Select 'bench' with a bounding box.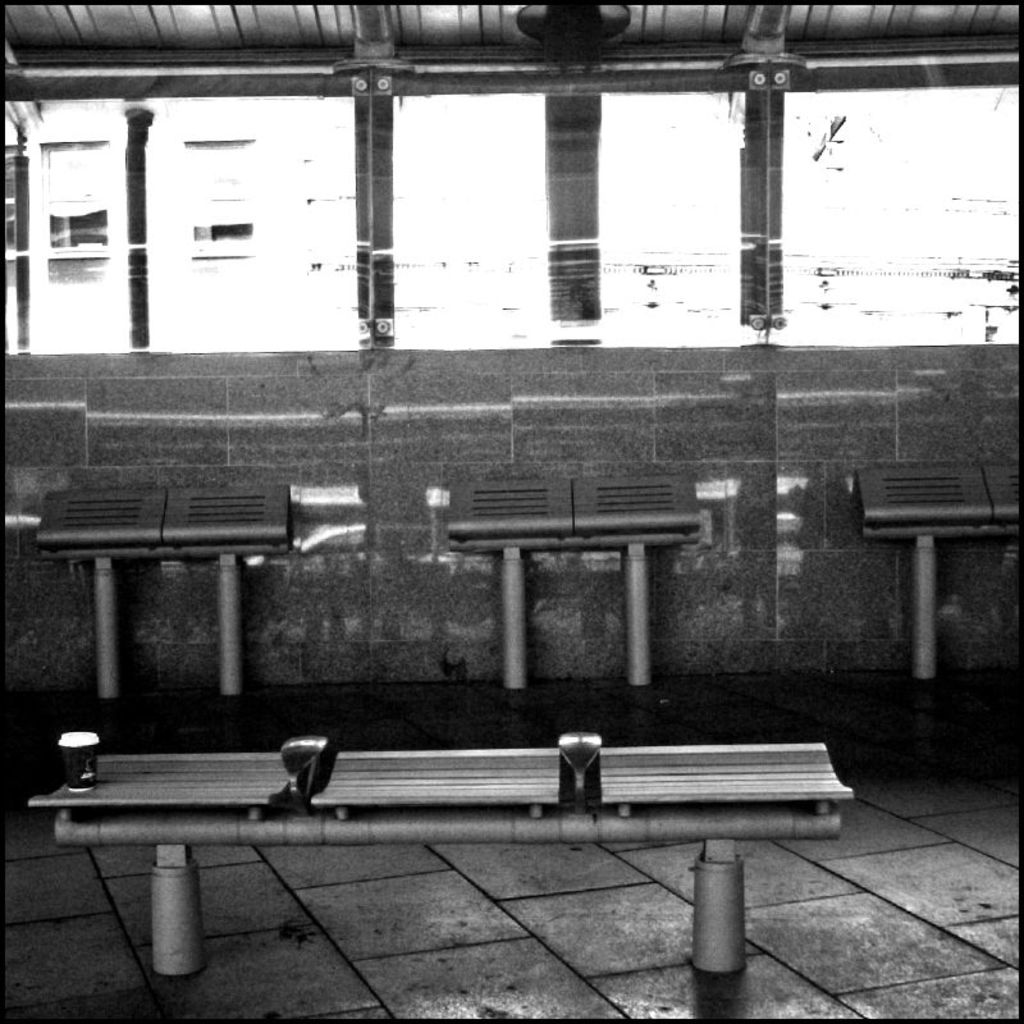
bbox=(846, 456, 1023, 680).
